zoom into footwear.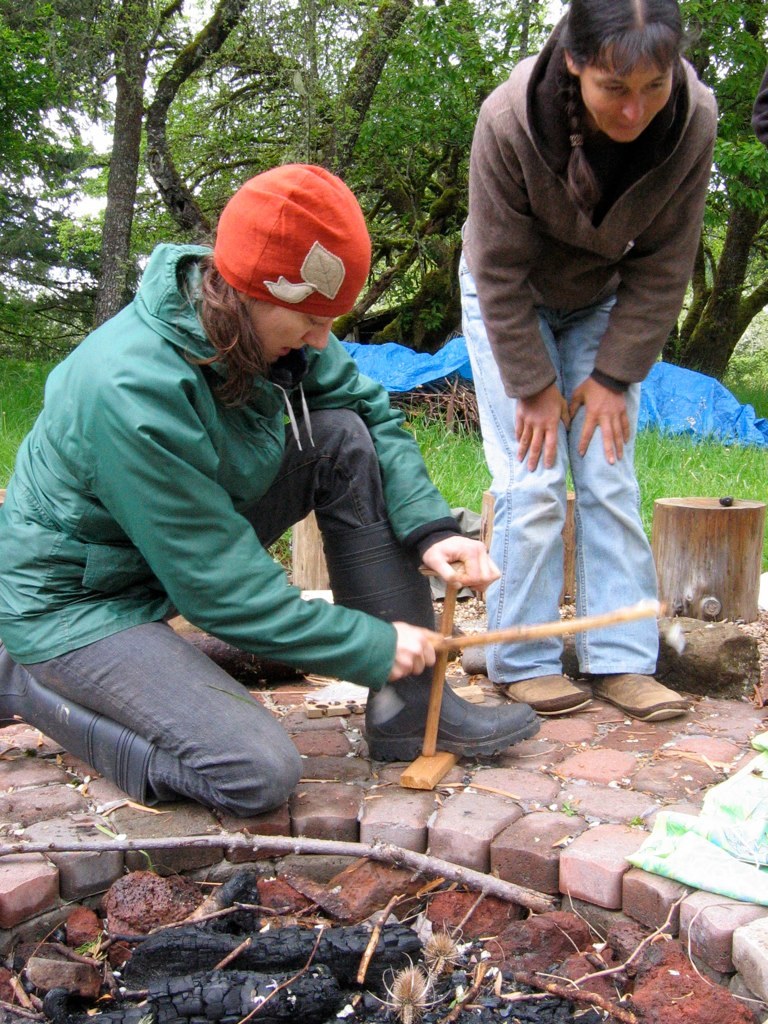
Zoom target: select_region(360, 663, 544, 755).
